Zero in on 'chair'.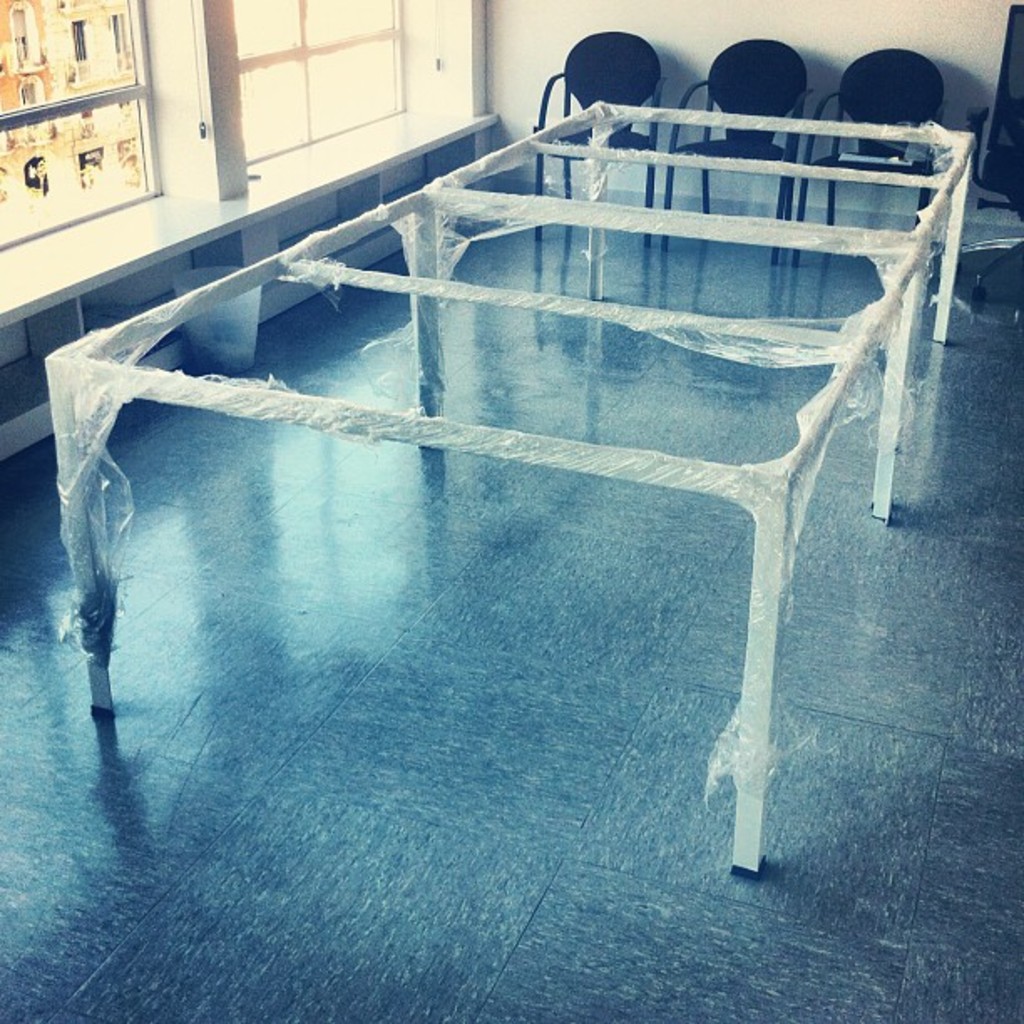
Zeroed in: {"x1": 791, "y1": 37, "x2": 959, "y2": 269}.
